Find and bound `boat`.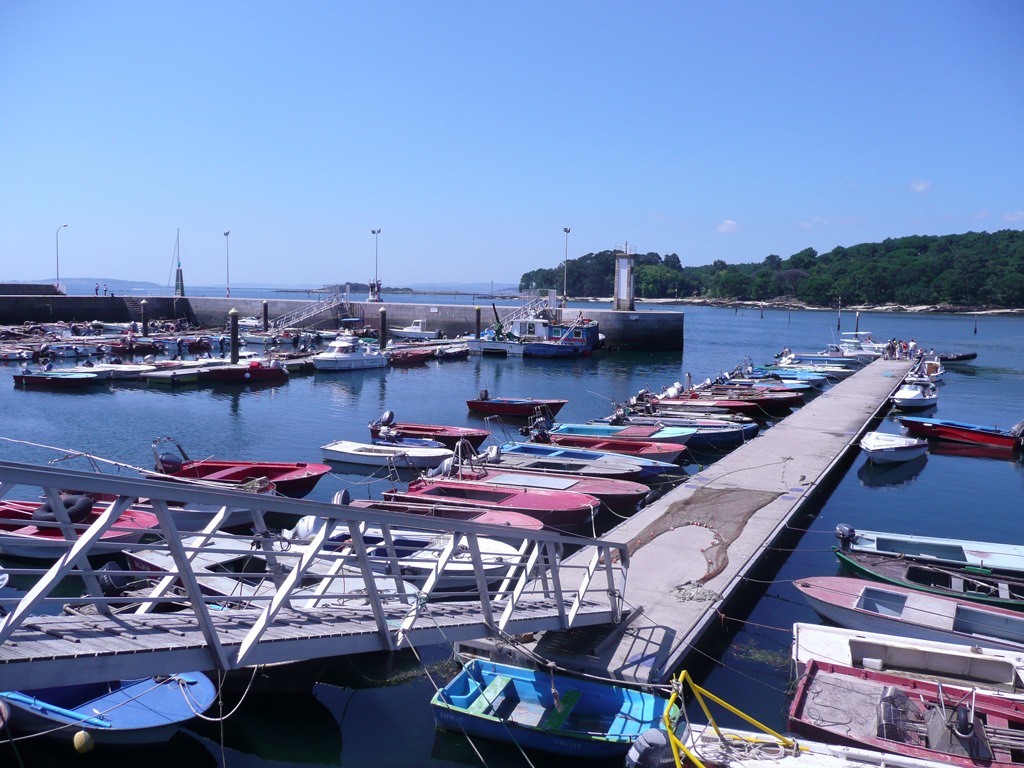
Bound: box=[843, 524, 1023, 570].
